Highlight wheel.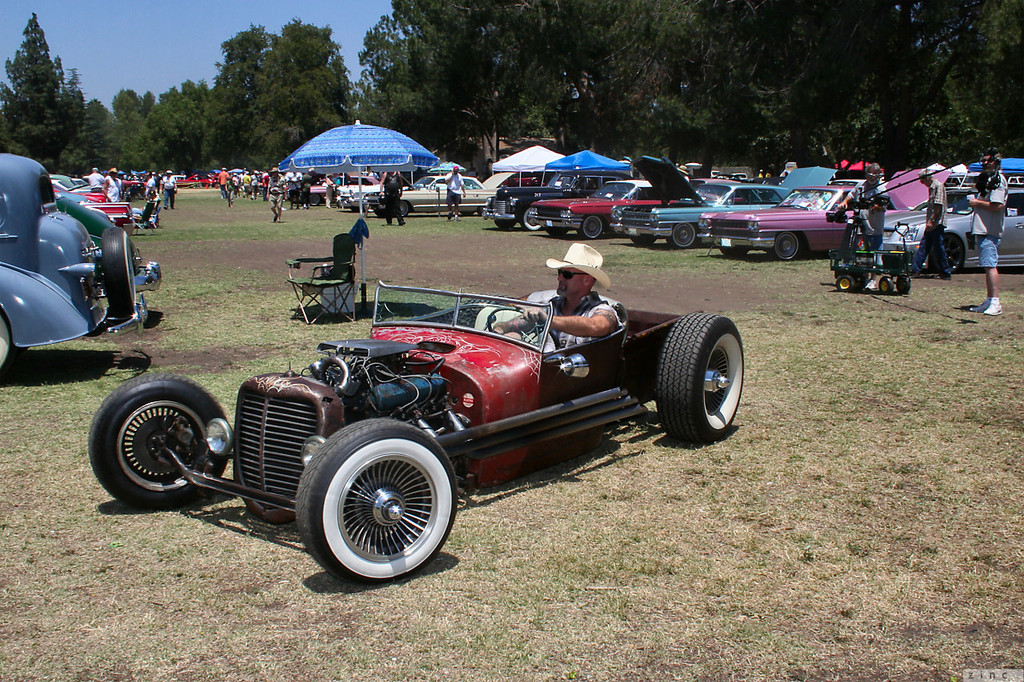
Highlighted region: bbox=[770, 231, 799, 261].
